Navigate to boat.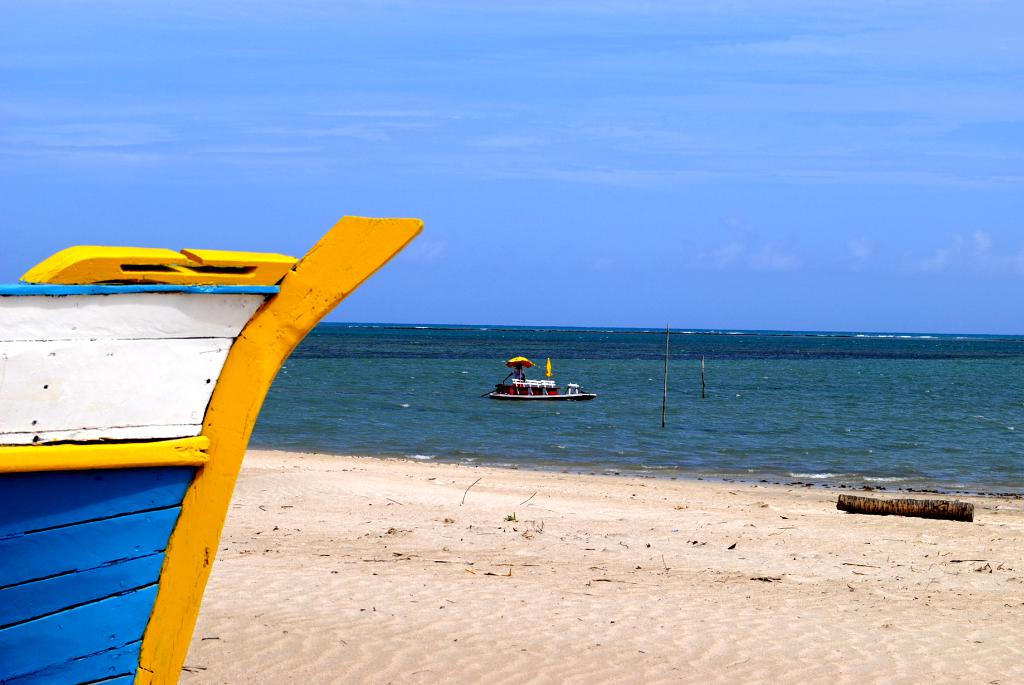
Navigation target: 0 214 417 684.
